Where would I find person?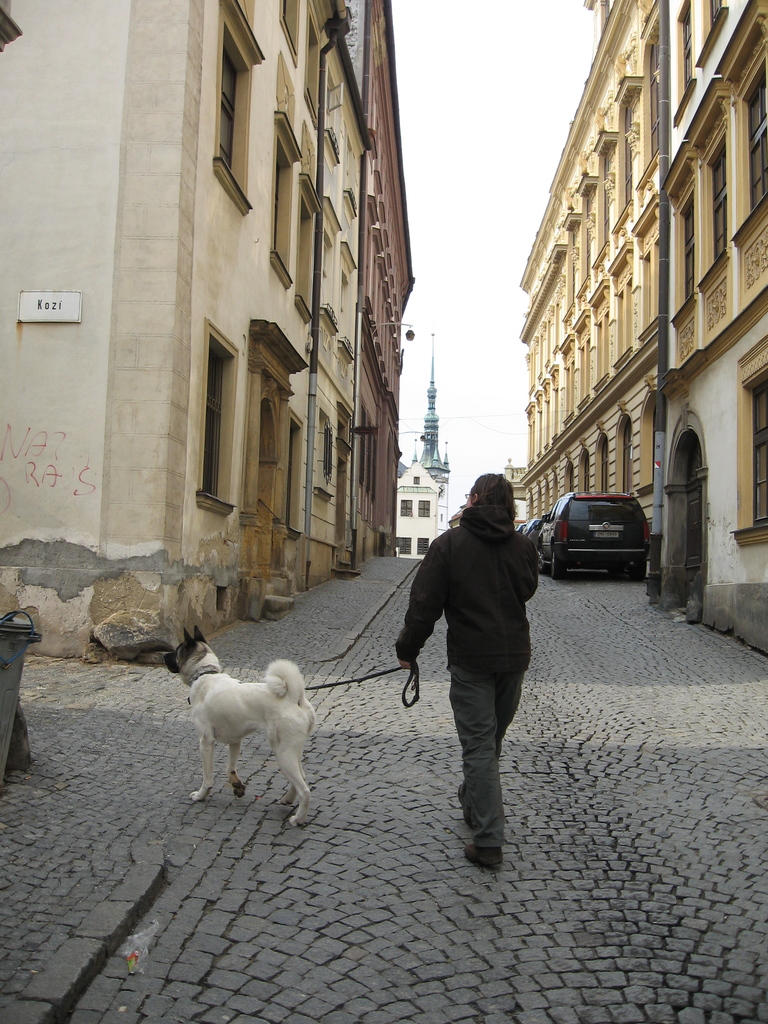
At bbox(385, 460, 549, 860).
